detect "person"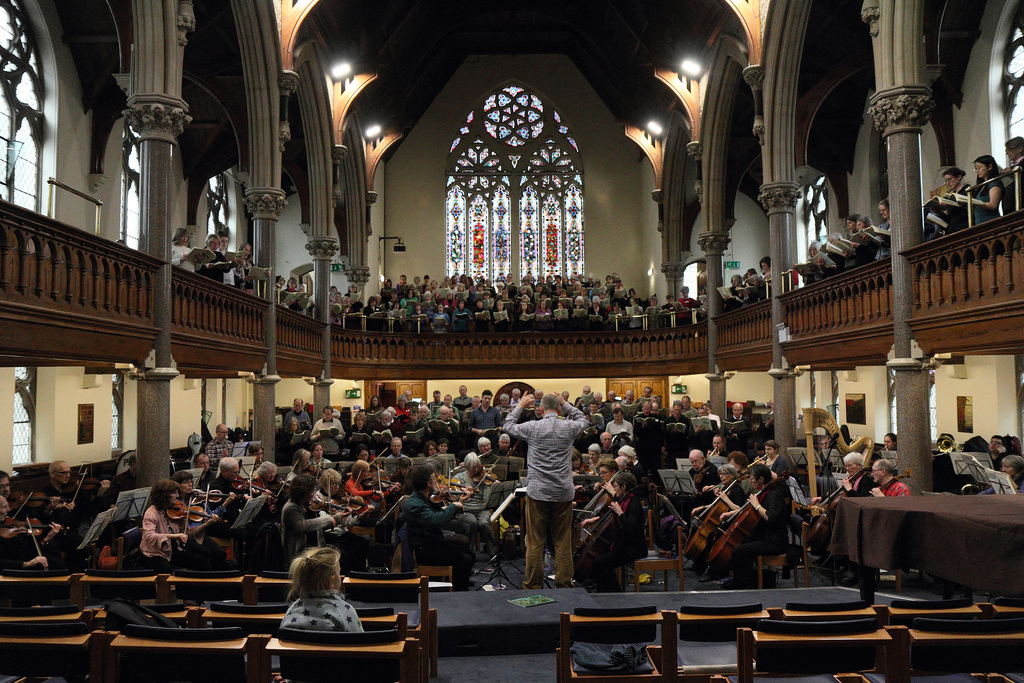
[236,239,256,295]
